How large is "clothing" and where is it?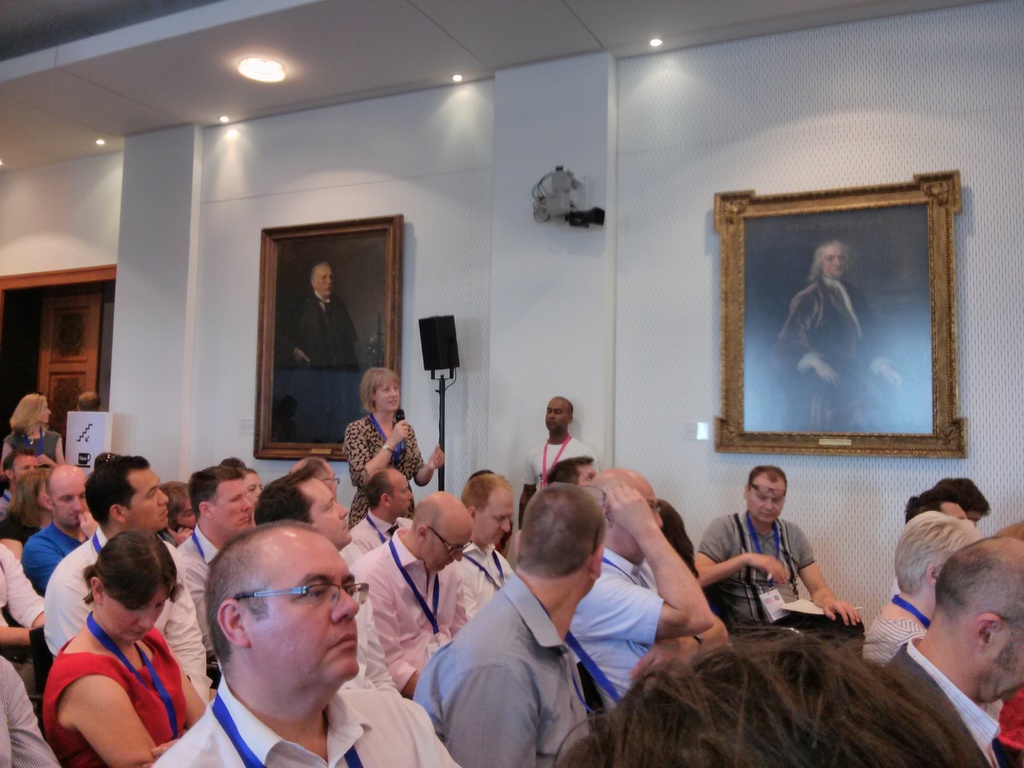
Bounding box: detection(773, 280, 898, 436).
